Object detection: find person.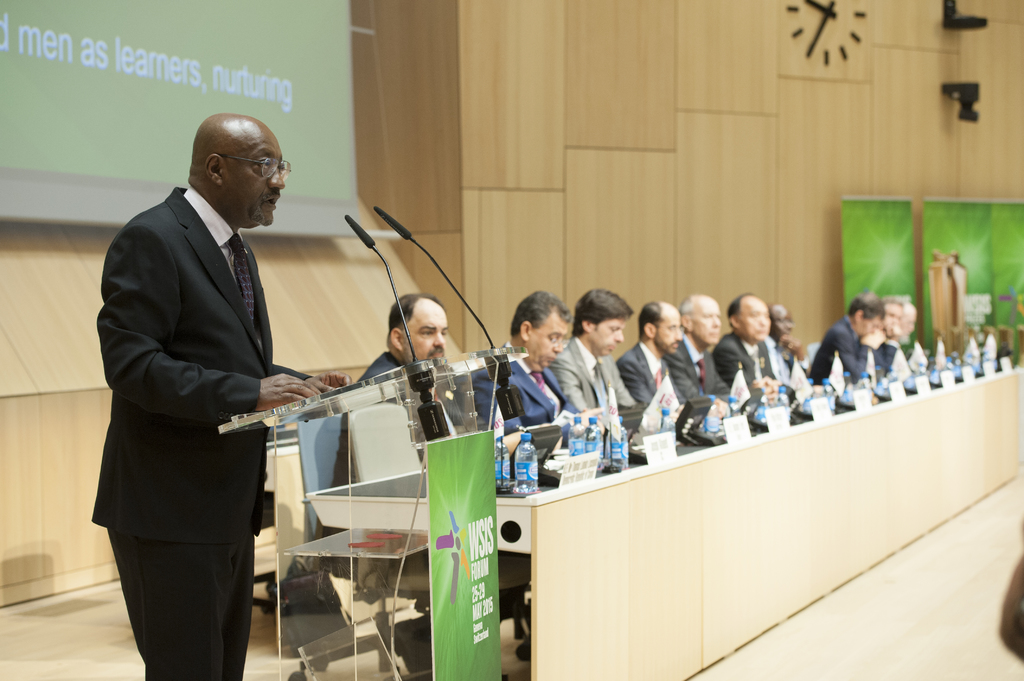
<region>765, 309, 811, 397</region>.
